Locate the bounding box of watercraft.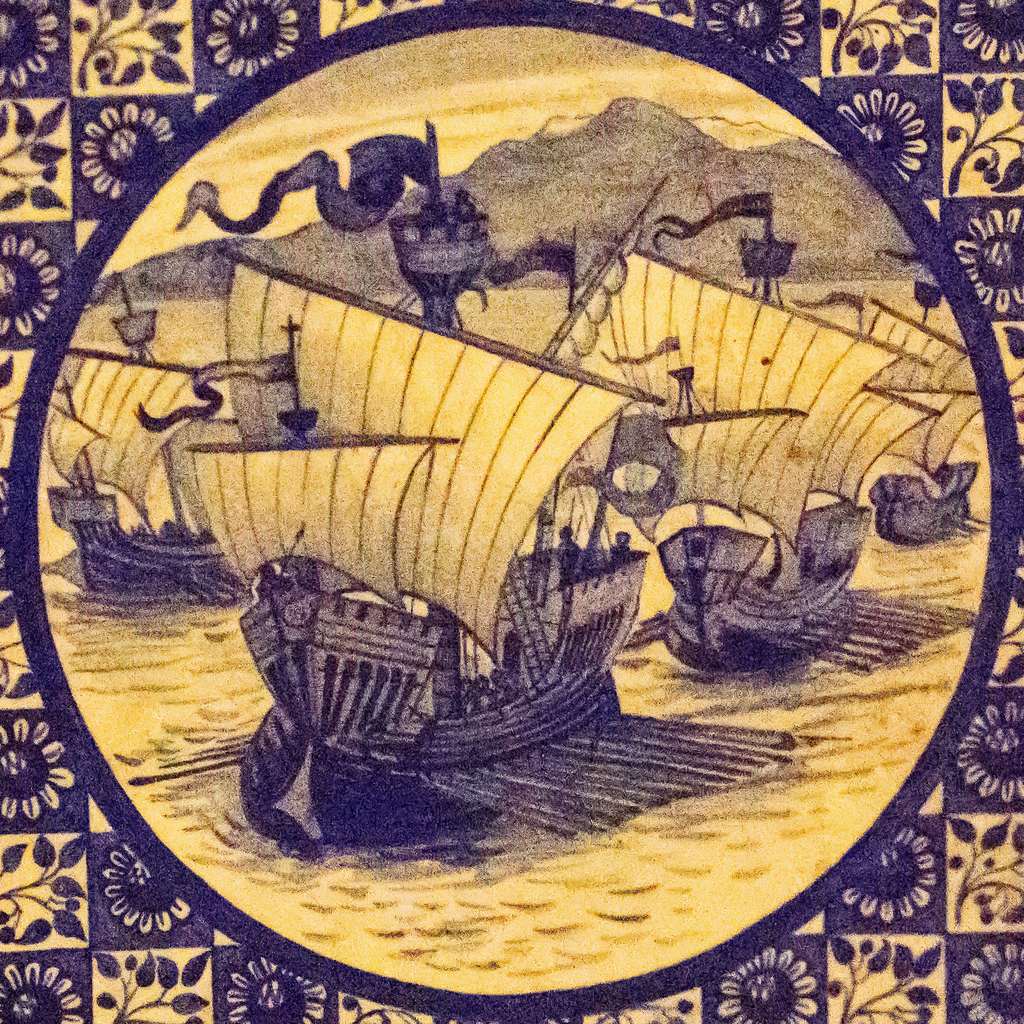
Bounding box: (51, 342, 252, 605).
